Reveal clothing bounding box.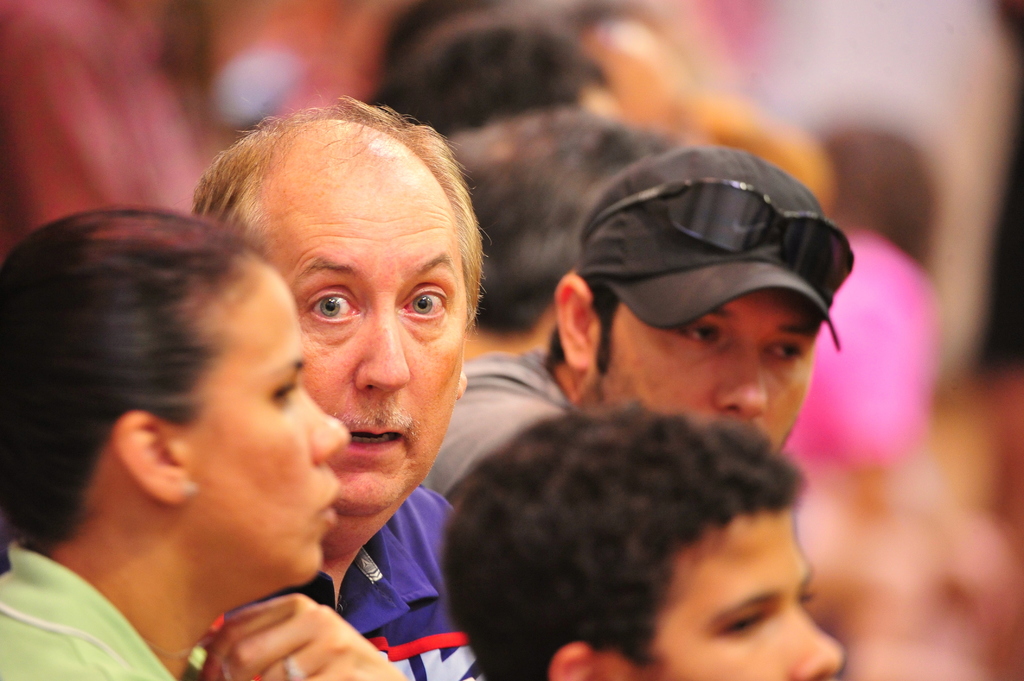
Revealed: x1=426 y1=347 x2=564 y2=499.
